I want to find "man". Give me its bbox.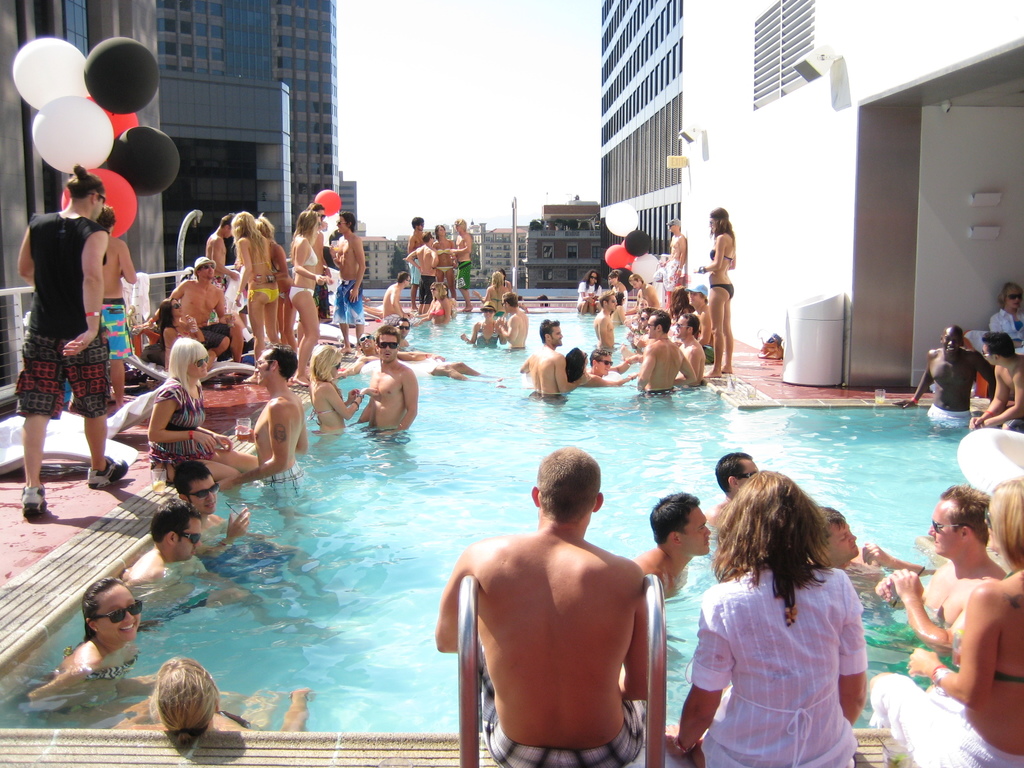
{"left": 170, "top": 258, "right": 251, "bottom": 364}.
